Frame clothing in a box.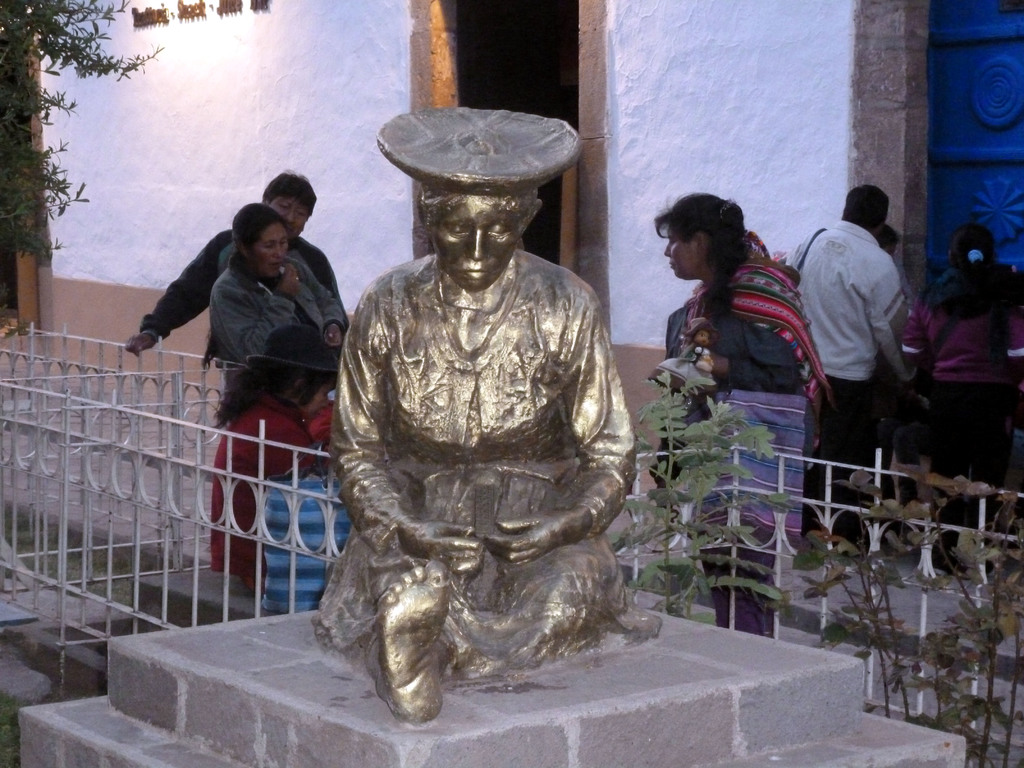
{"x1": 211, "y1": 257, "x2": 333, "y2": 367}.
